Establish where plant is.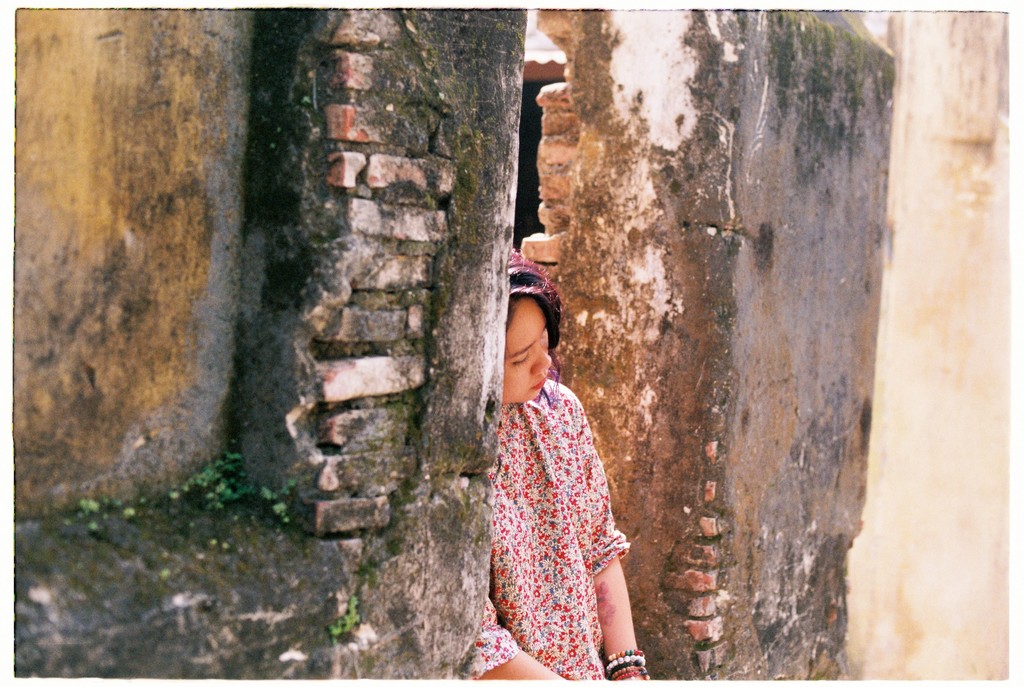
Established at [x1=279, y1=478, x2=296, y2=495].
